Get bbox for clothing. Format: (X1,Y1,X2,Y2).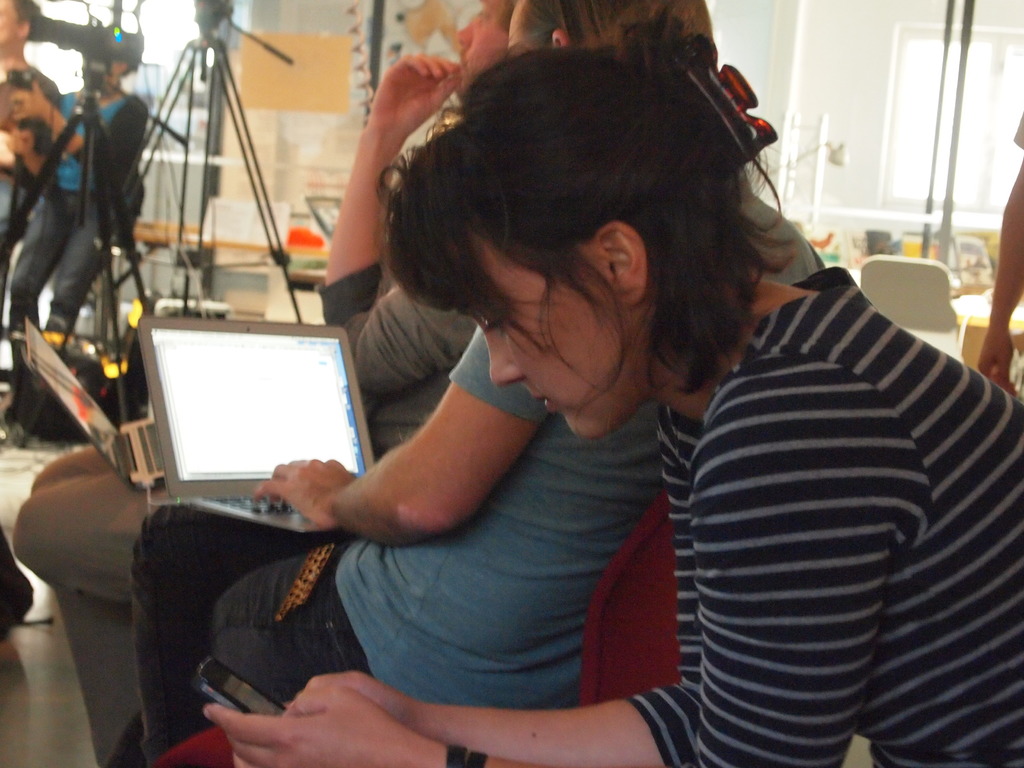
(650,189,1020,749).
